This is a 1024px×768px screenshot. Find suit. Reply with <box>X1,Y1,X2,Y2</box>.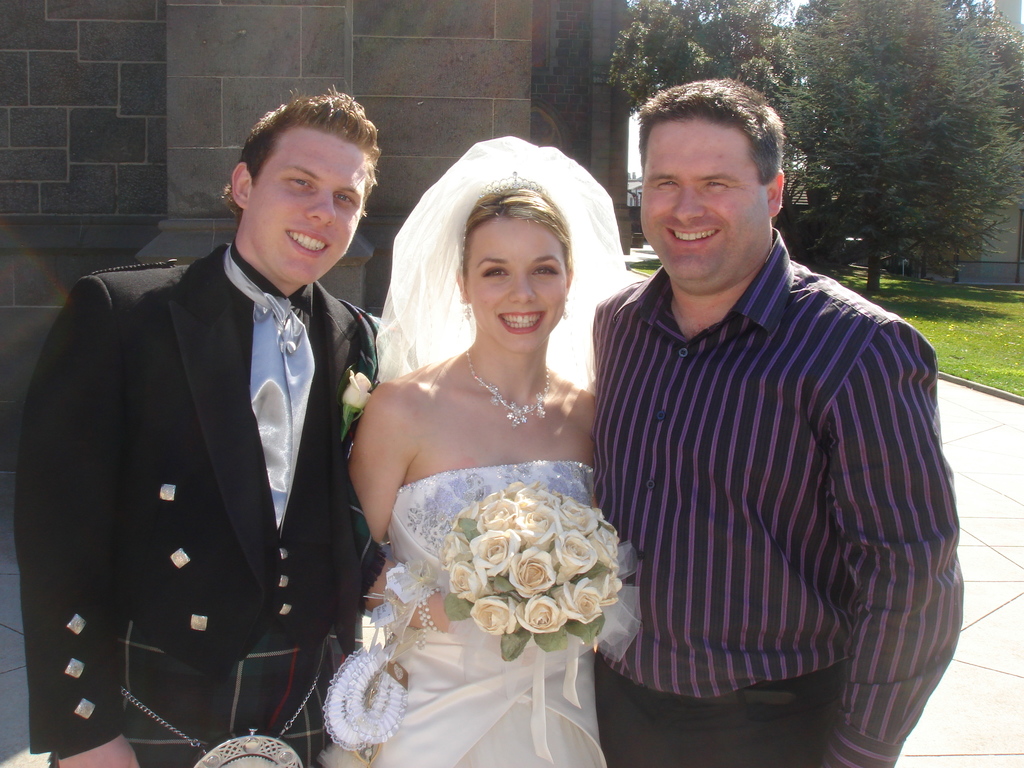
<box>9,239,388,767</box>.
